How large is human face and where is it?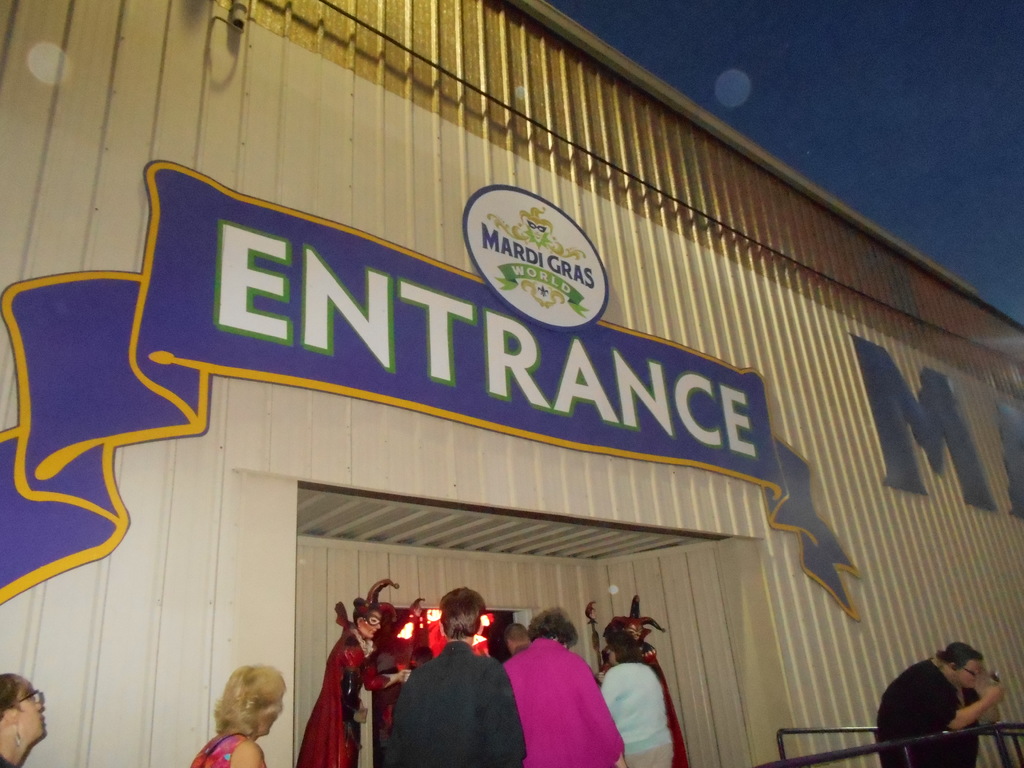
Bounding box: bbox(360, 610, 381, 643).
